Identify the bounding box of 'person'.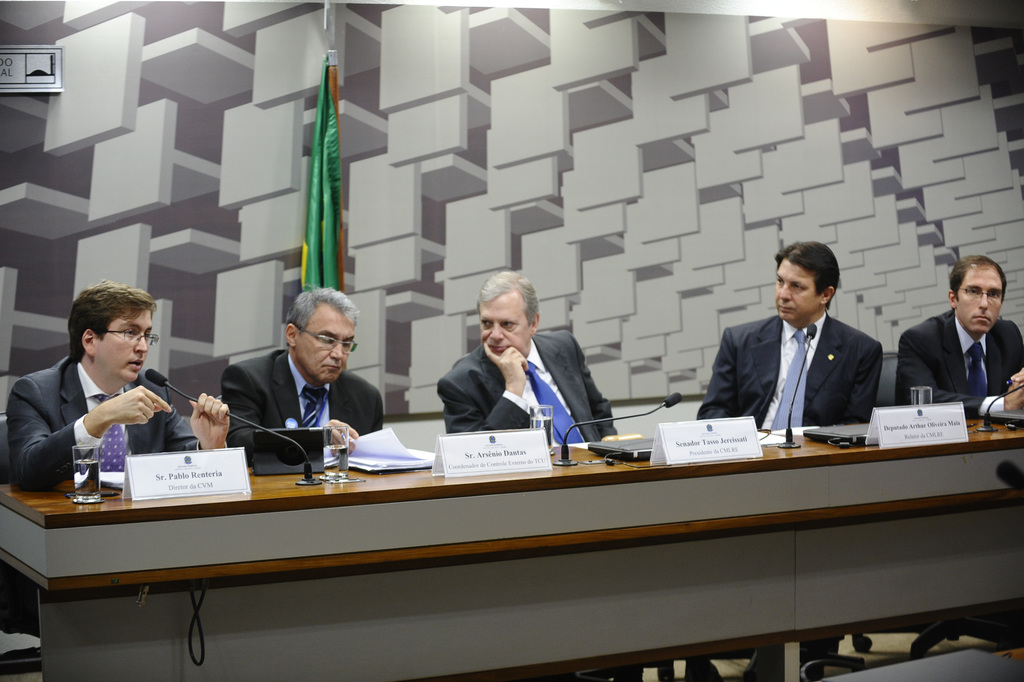
left=713, top=239, right=894, bottom=460.
